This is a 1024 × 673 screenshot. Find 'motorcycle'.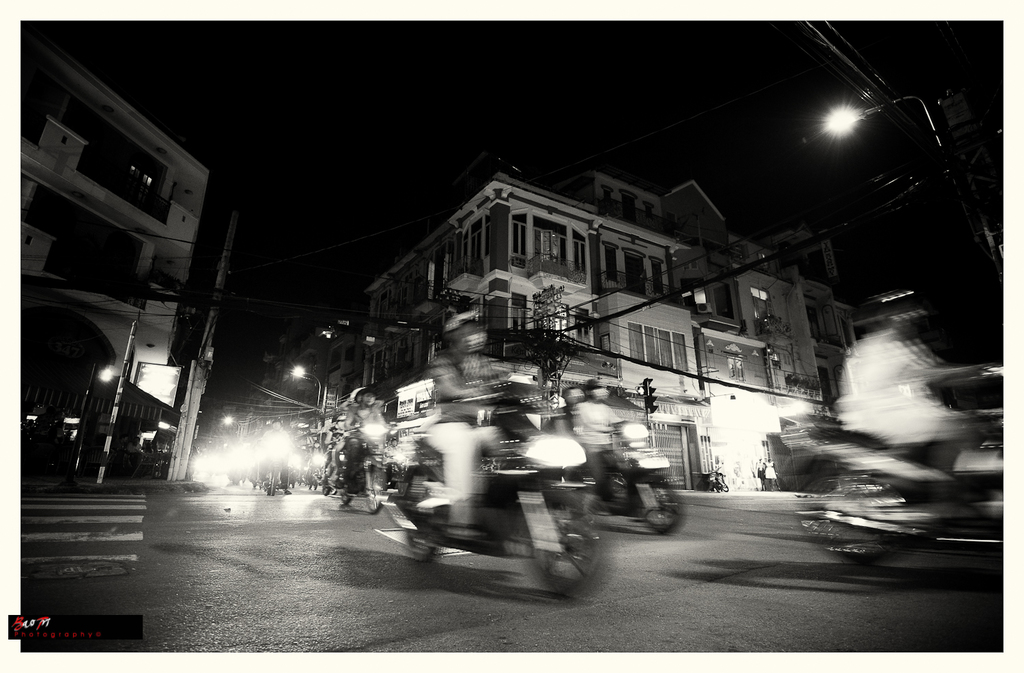
Bounding box: 582:422:686:539.
